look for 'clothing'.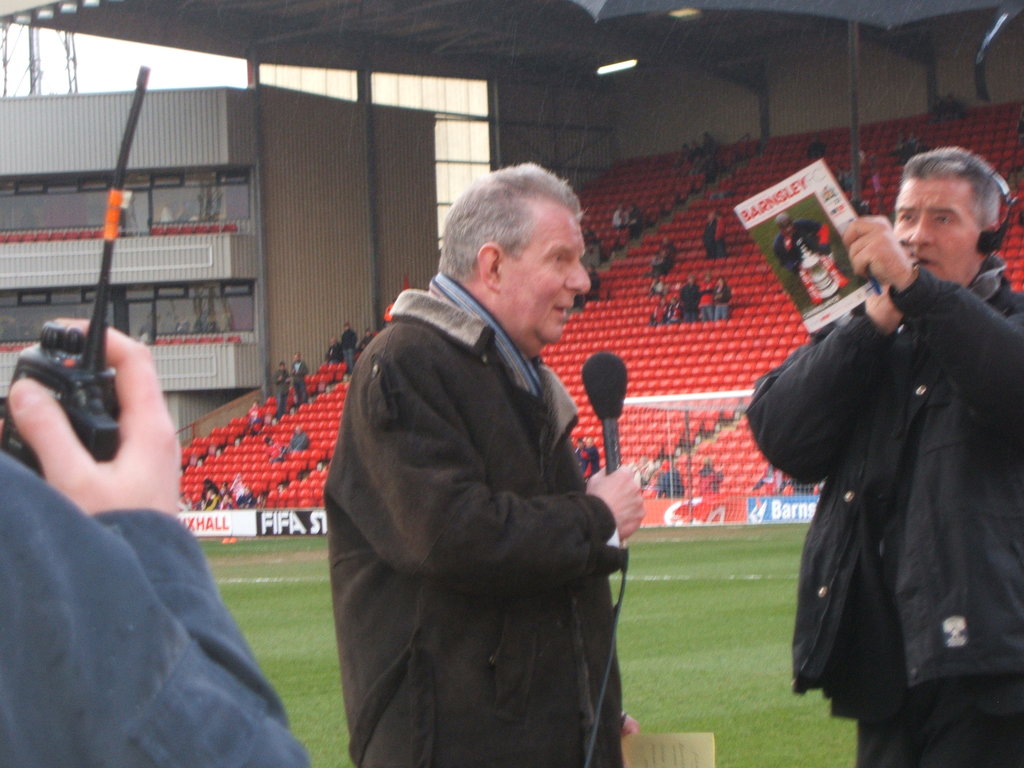
Found: 342/326/355/367.
